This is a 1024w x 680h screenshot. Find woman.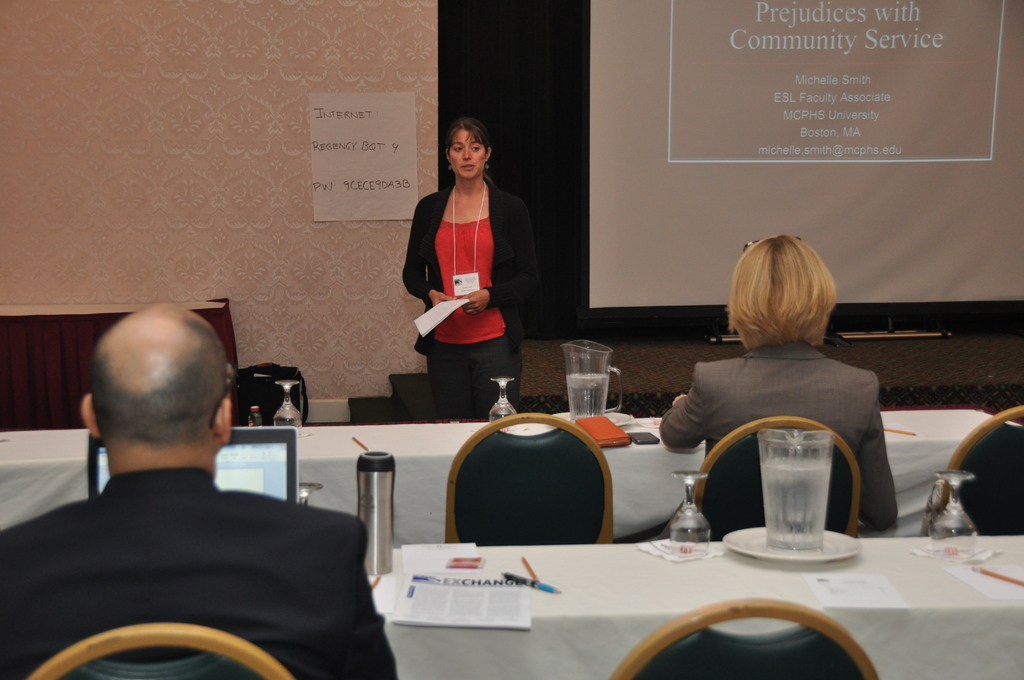
Bounding box: x1=657, y1=232, x2=901, y2=534.
